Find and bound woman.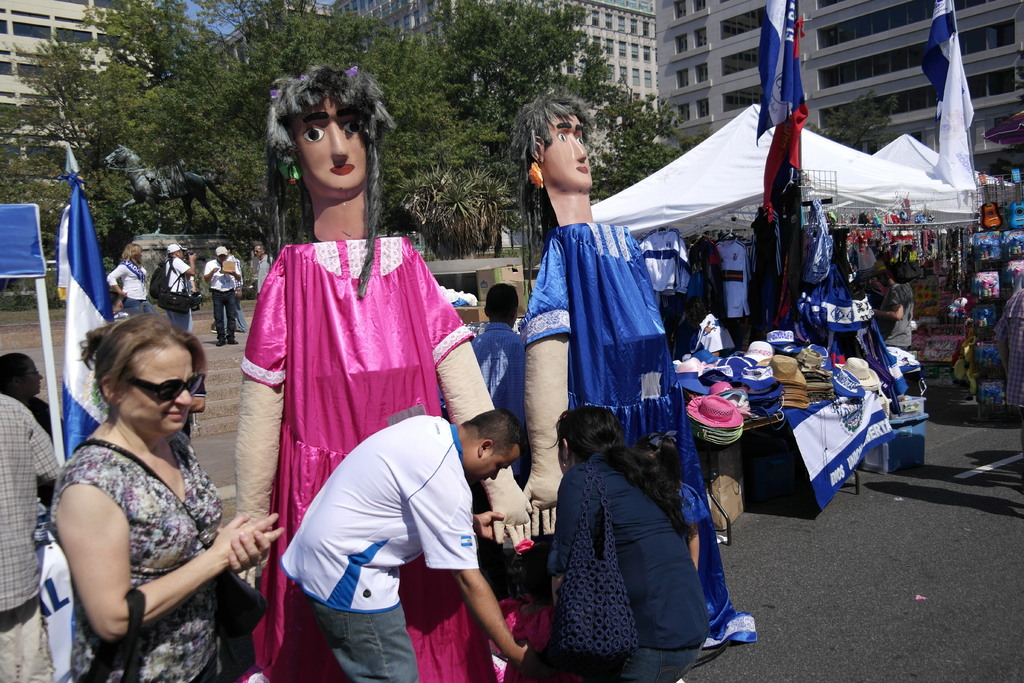
Bound: locate(108, 242, 147, 315).
